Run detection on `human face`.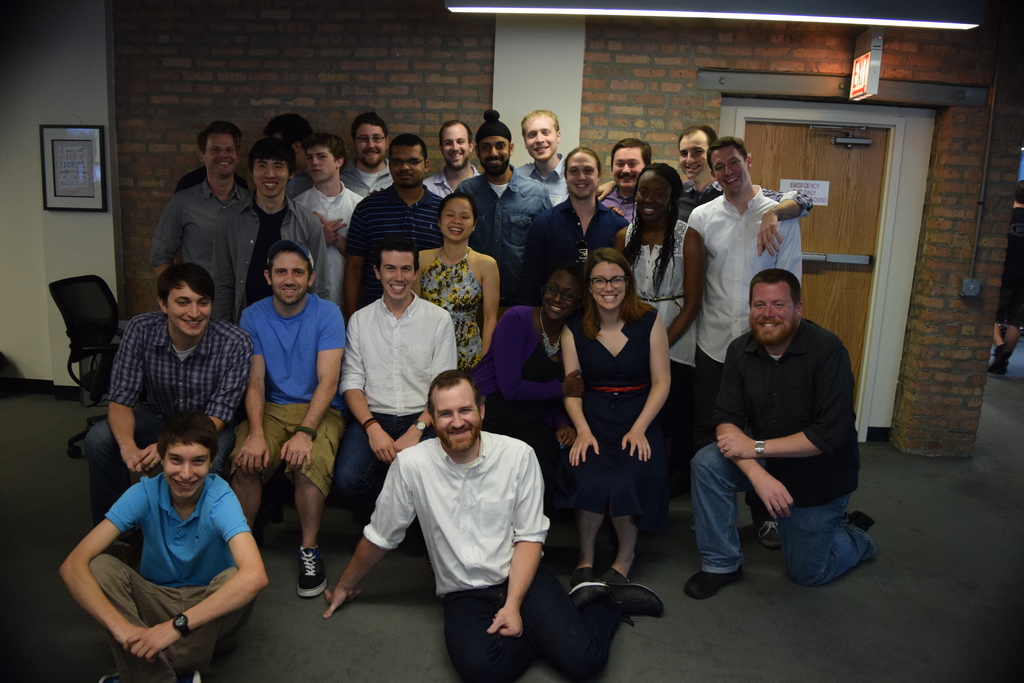
Result: x1=166, y1=286, x2=209, y2=336.
